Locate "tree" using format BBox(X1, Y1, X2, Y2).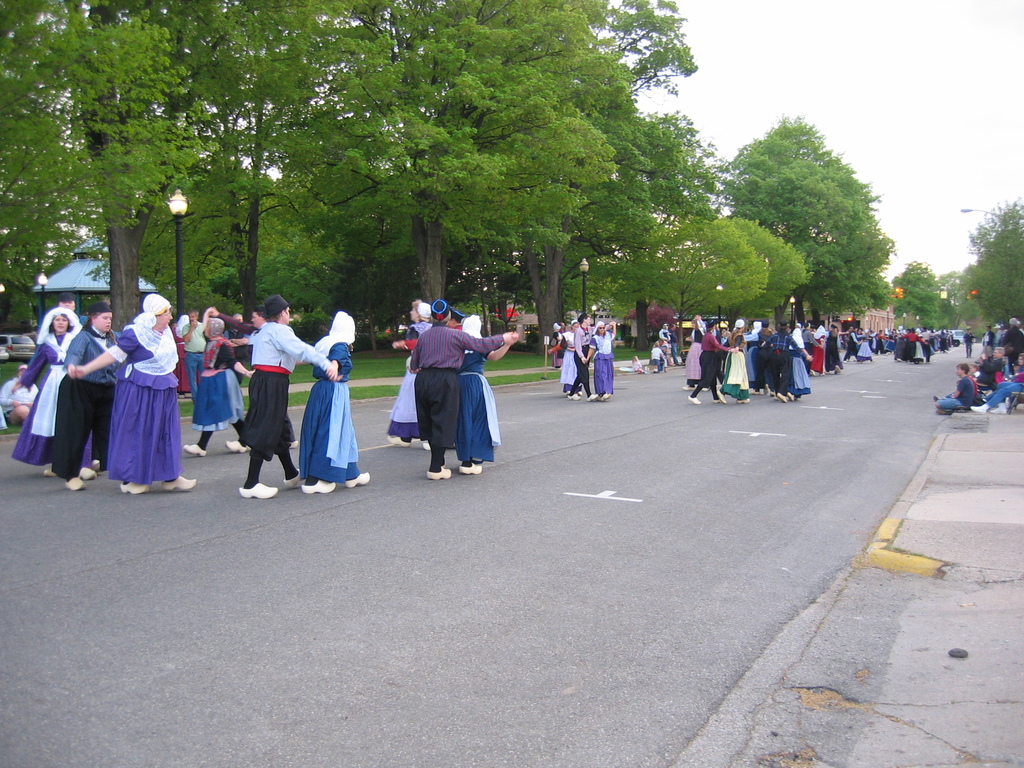
BBox(975, 196, 1023, 325).
